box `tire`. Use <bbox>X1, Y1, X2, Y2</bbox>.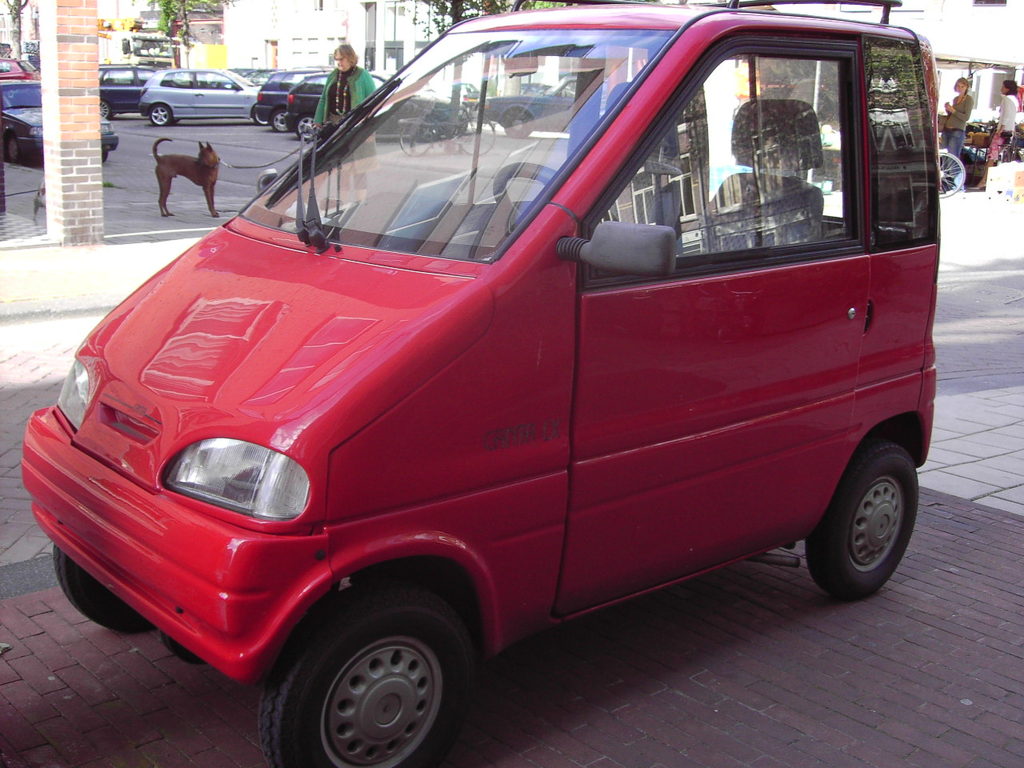
<bbox>938, 151, 965, 197</bbox>.
